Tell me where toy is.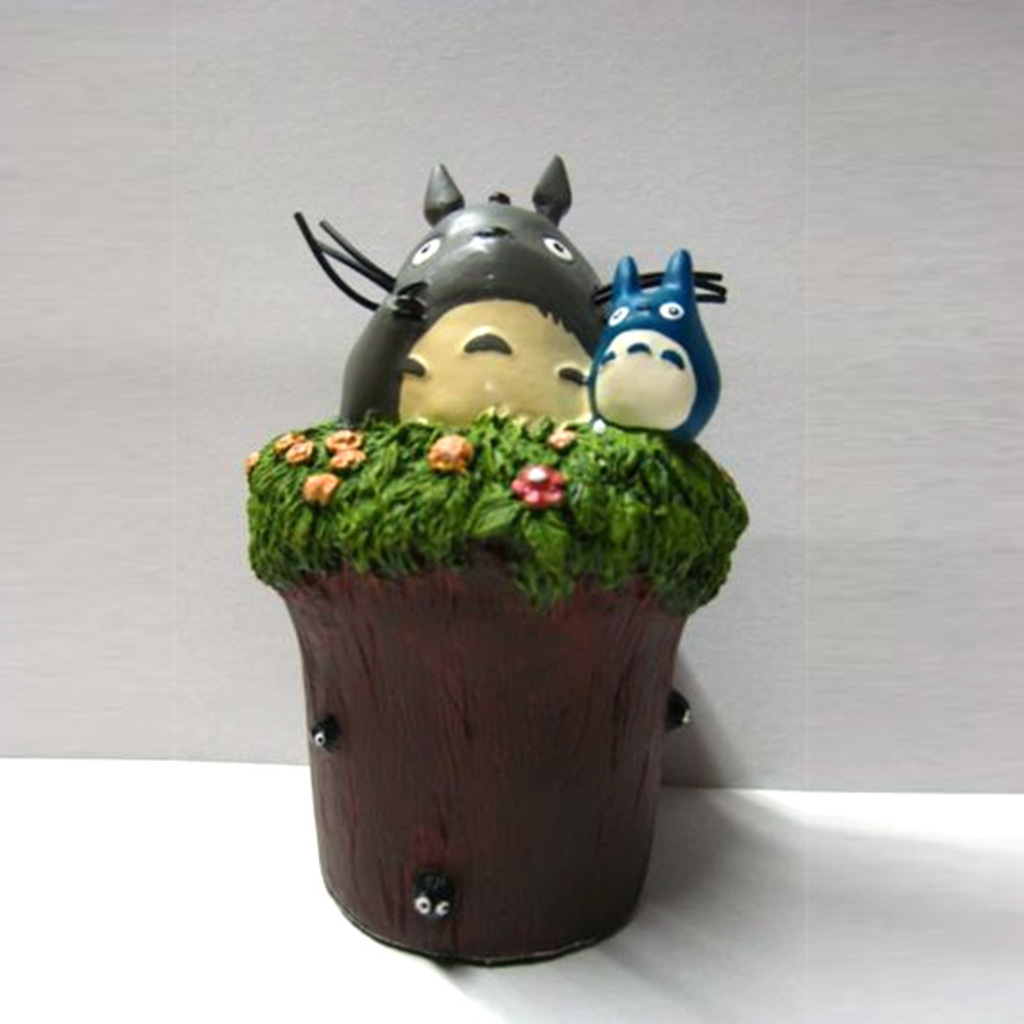
toy is at 234:170:777:949.
